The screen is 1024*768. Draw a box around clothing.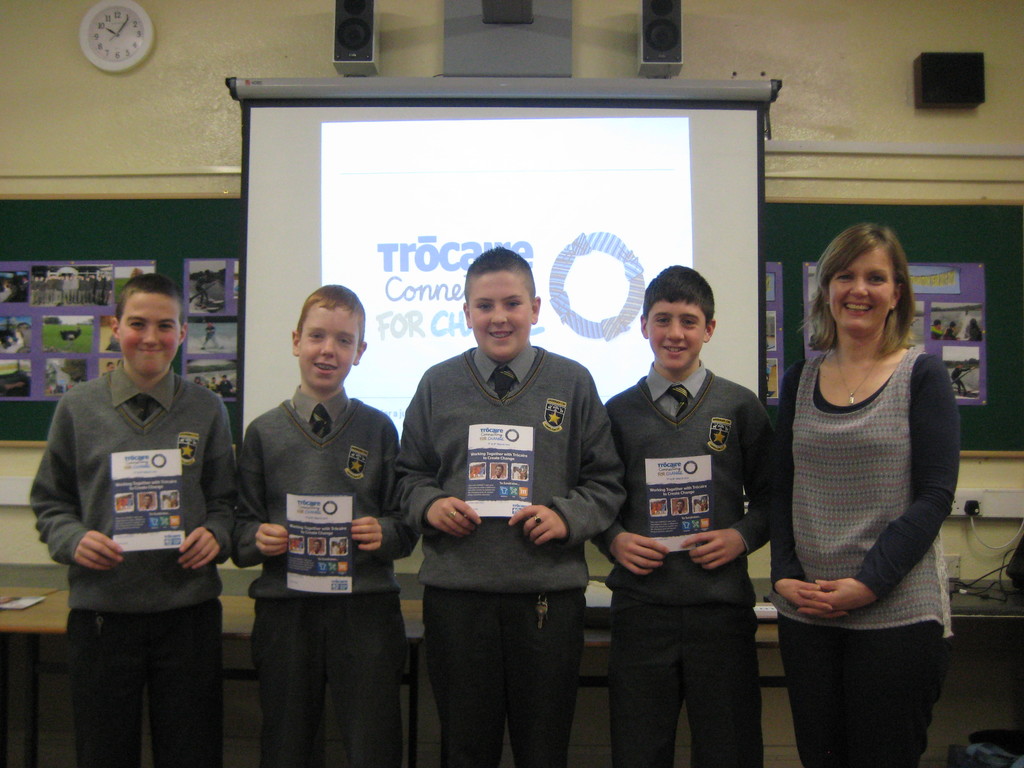
x1=229 y1=379 x2=410 y2=764.
